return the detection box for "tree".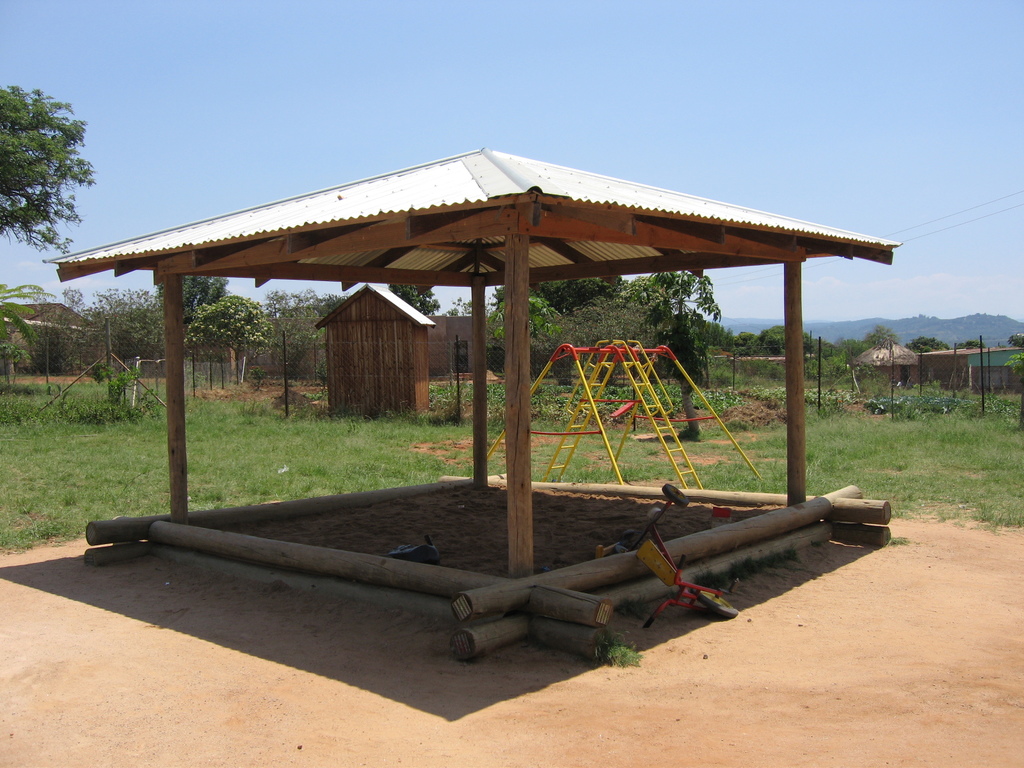
region(493, 272, 627, 307).
